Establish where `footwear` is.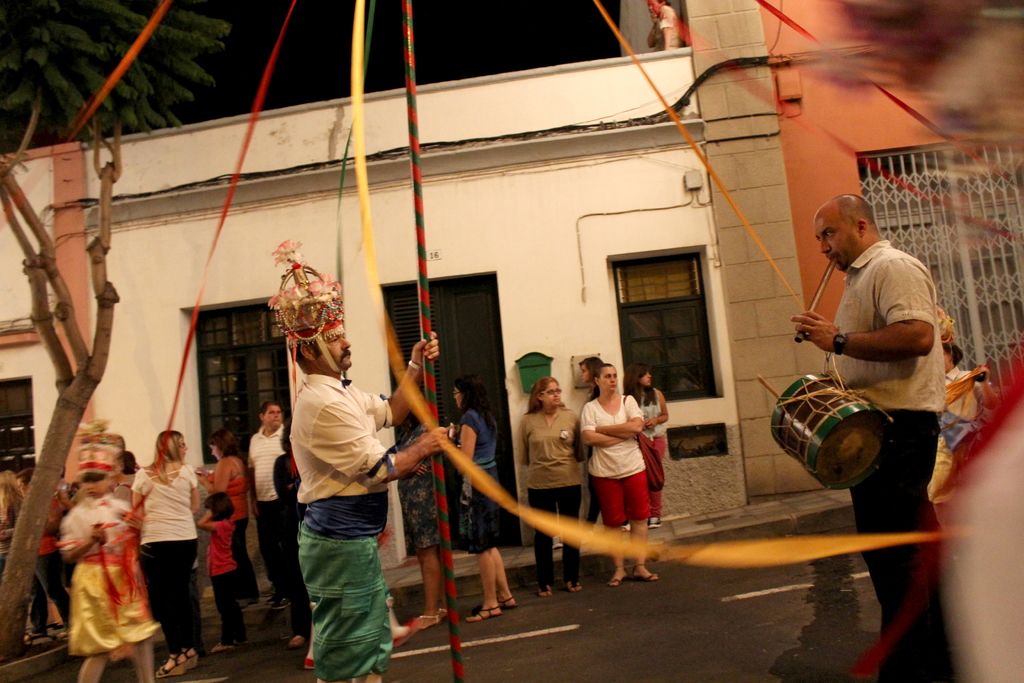
Established at left=303, top=653, right=322, bottom=671.
